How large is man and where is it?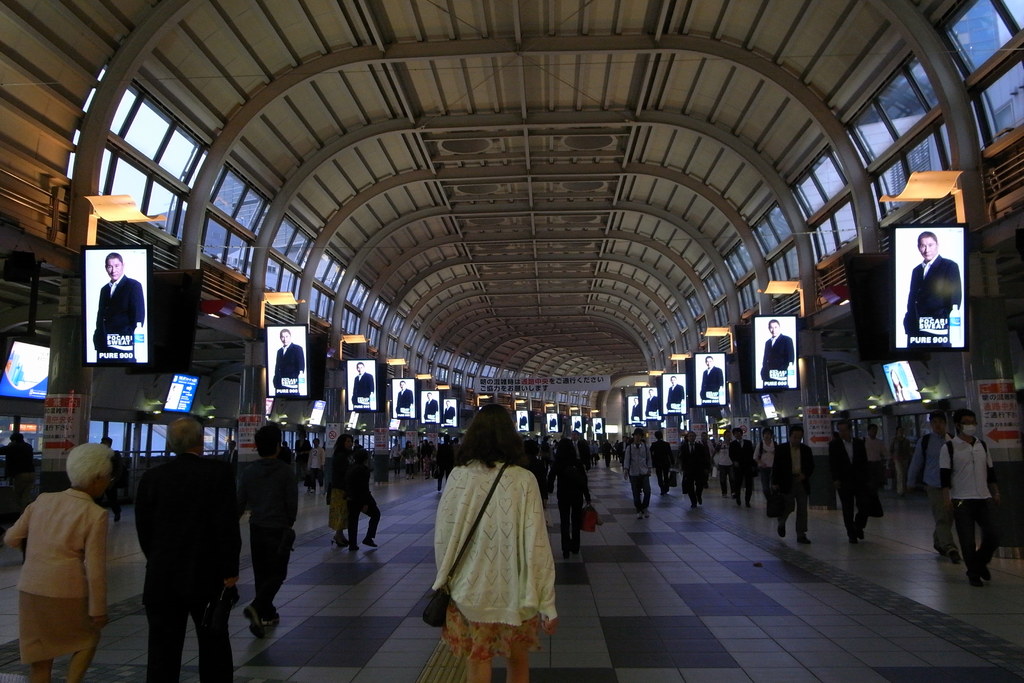
Bounding box: locate(118, 431, 232, 678).
